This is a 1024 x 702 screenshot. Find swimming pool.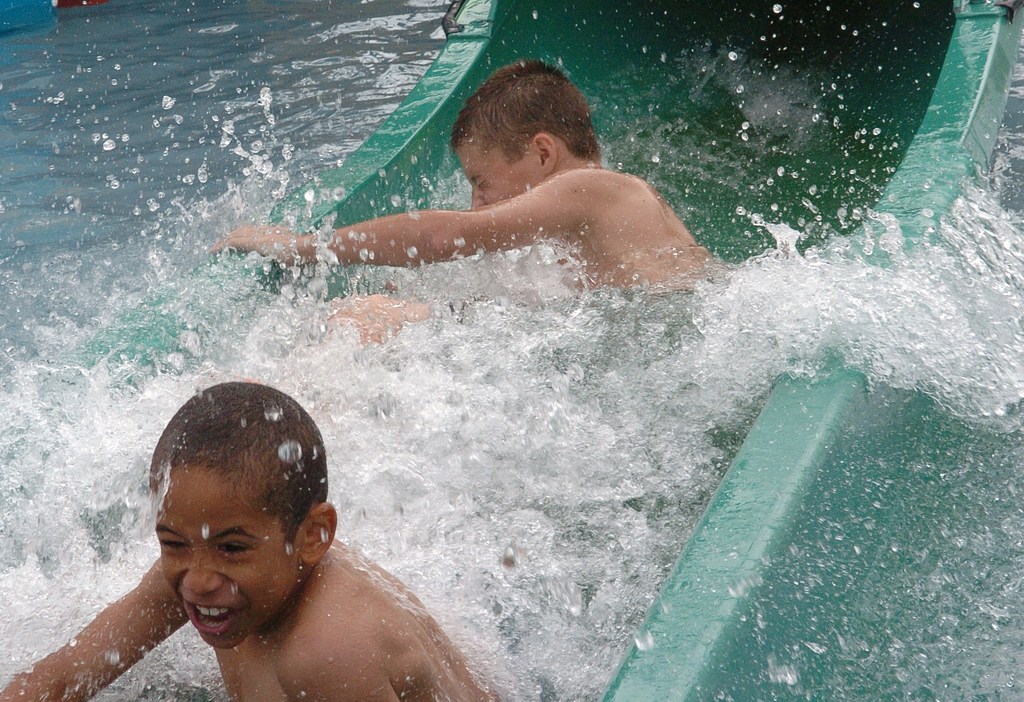
Bounding box: rect(0, 0, 1023, 701).
